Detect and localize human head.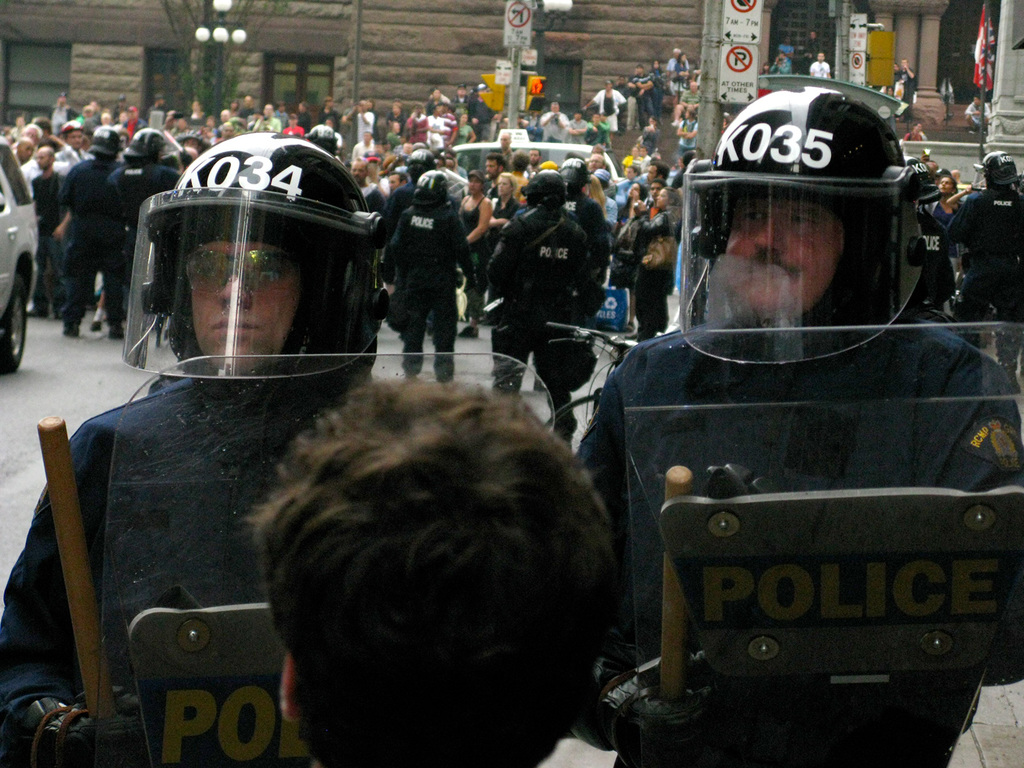
Localized at x1=644 y1=160 x2=669 y2=182.
